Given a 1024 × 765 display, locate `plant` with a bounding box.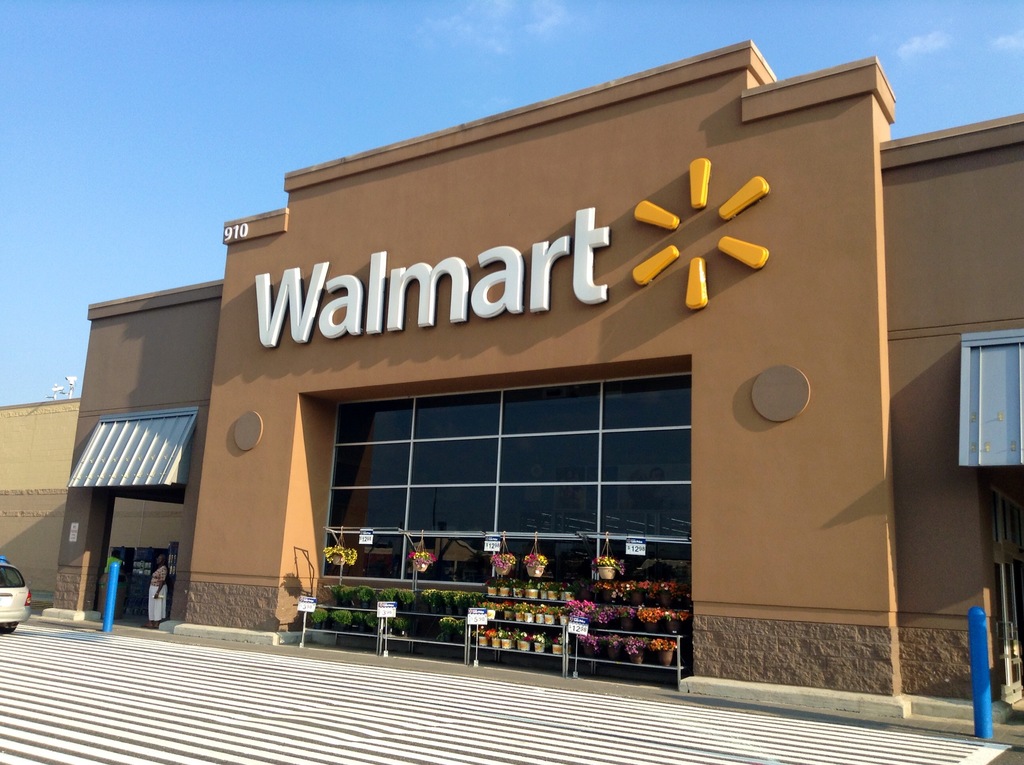
Located: {"x1": 529, "y1": 631, "x2": 544, "y2": 643}.
